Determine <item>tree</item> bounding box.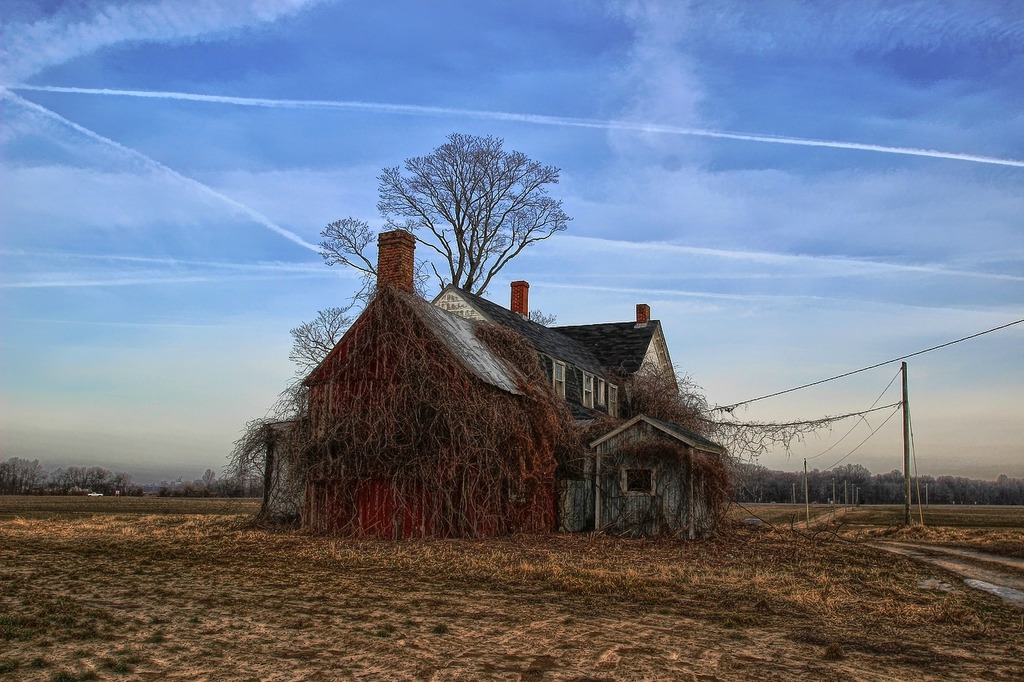
Determined: region(343, 114, 586, 343).
